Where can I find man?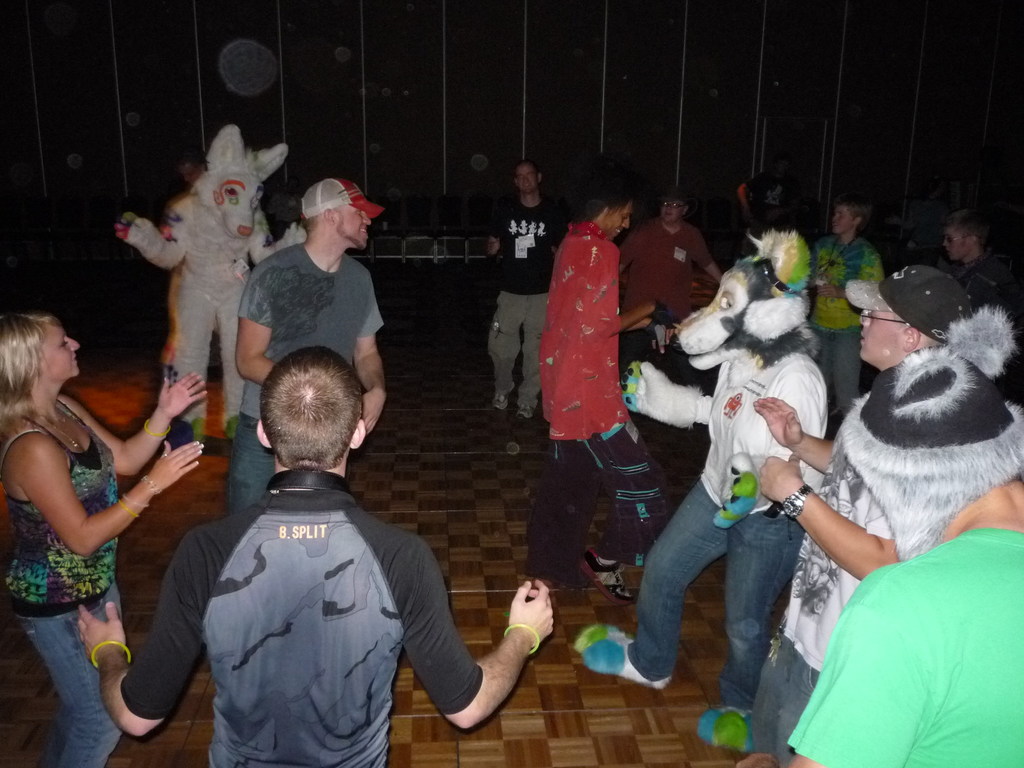
You can find it at pyautogui.locateOnScreen(752, 264, 980, 767).
